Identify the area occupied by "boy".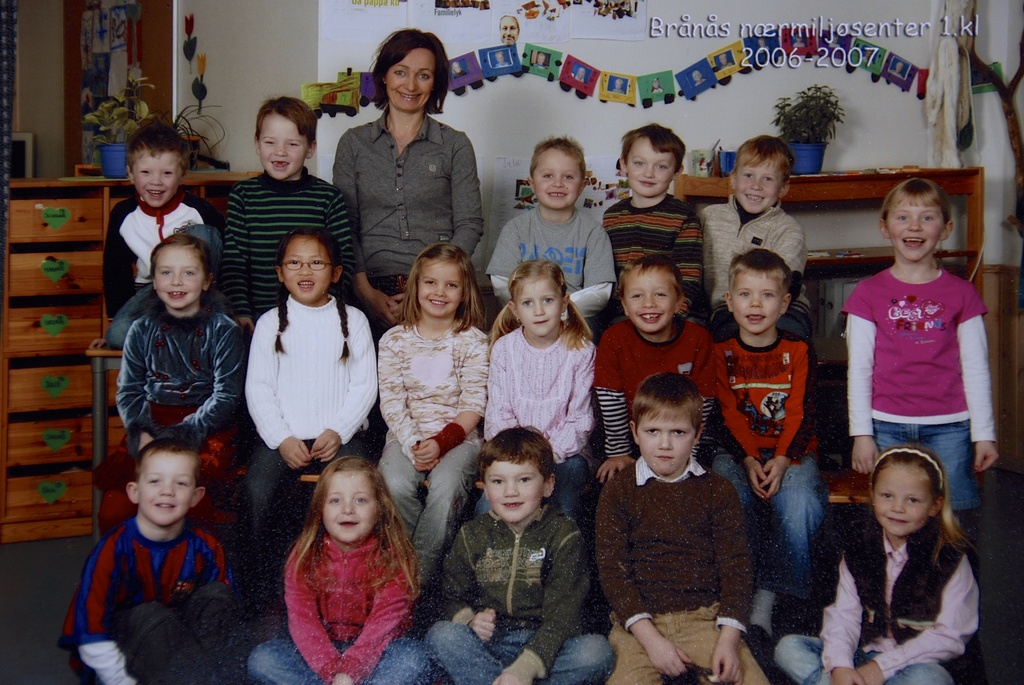
Area: [594,374,766,684].
